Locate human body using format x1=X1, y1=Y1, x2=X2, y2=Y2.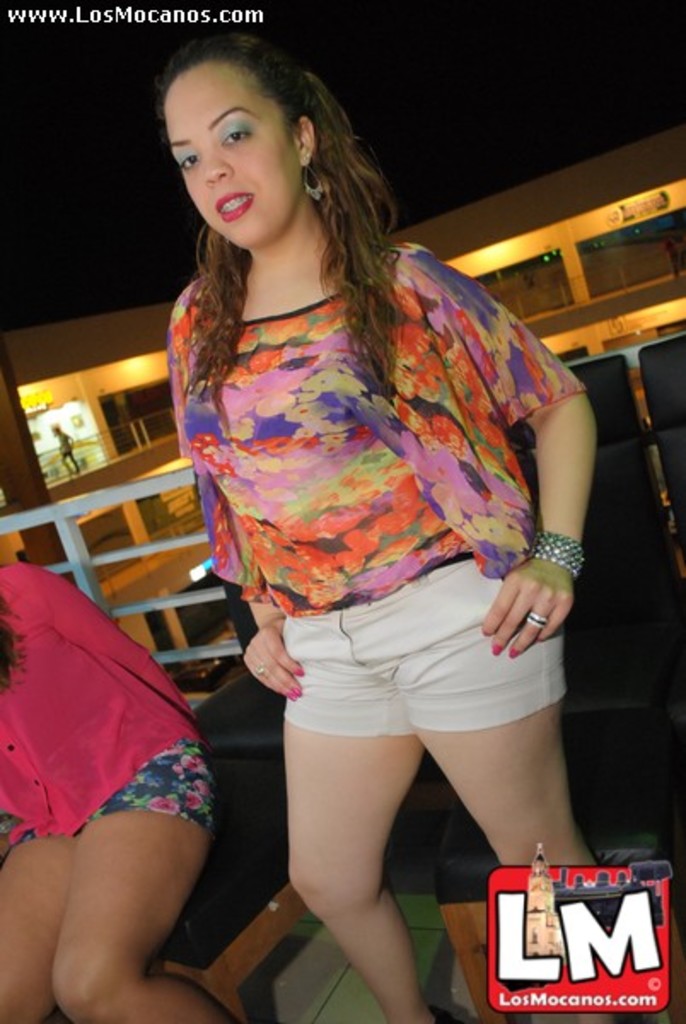
x1=160, y1=51, x2=626, y2=1023.
